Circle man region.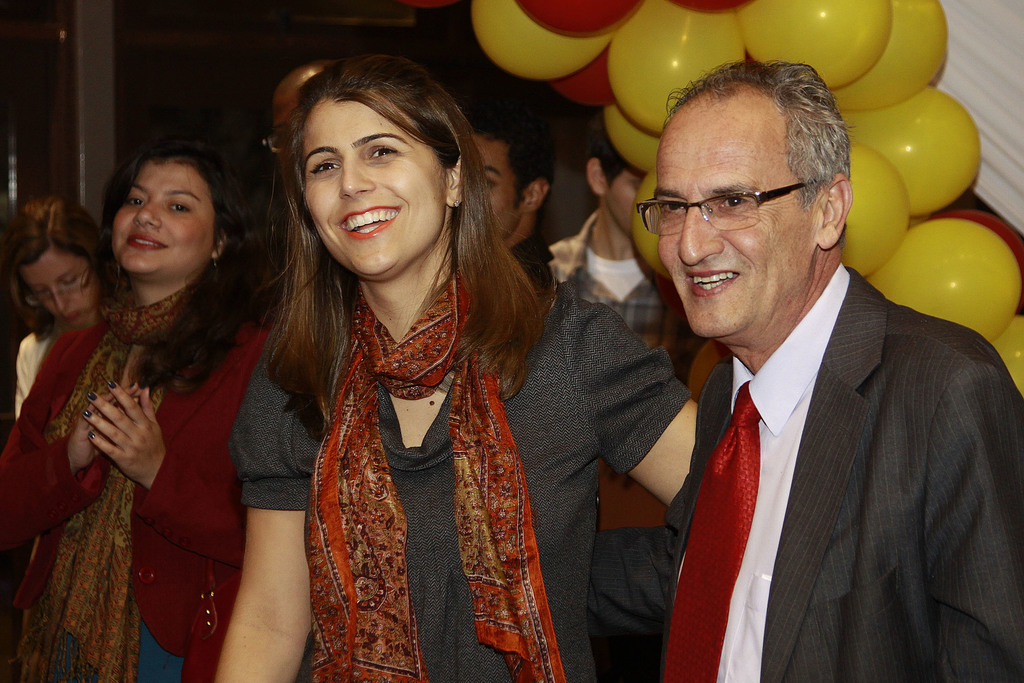
Region: box=[630, 51, 1023, 682].
